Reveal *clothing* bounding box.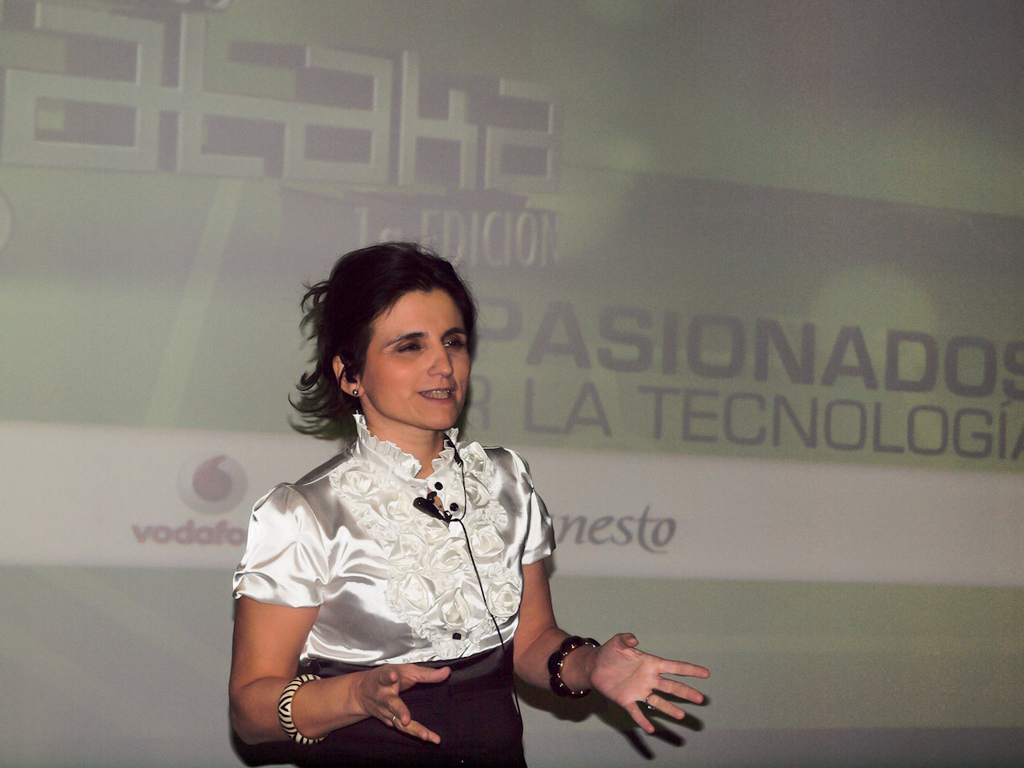
Revealed: bbox=[232, 393, 589, 738].
